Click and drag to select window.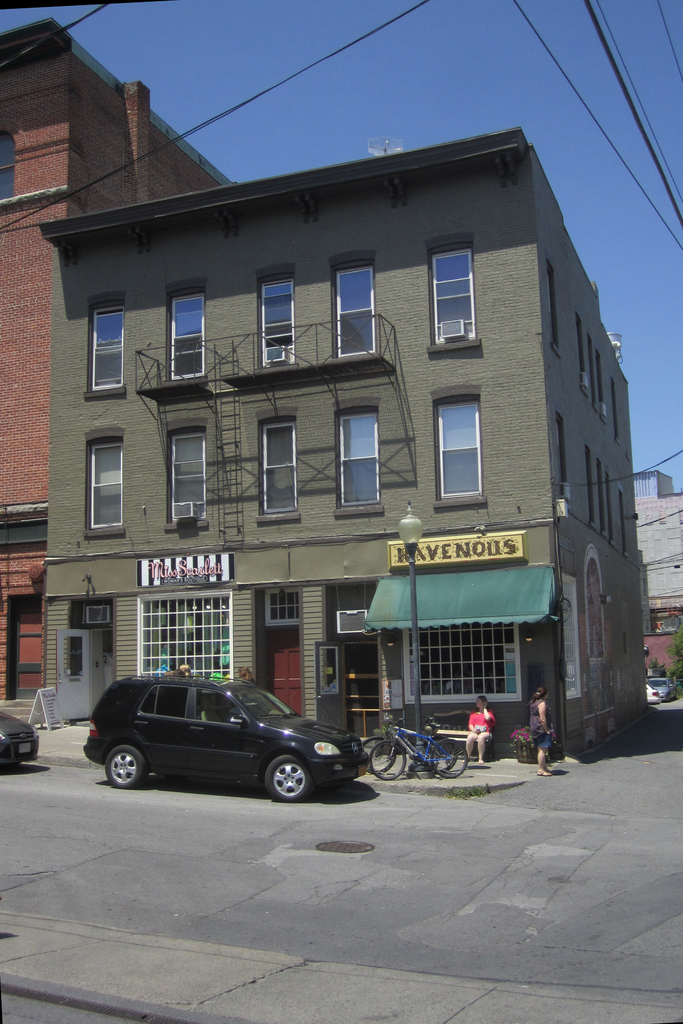
Selection: <box>618,492,632,552</box>.
